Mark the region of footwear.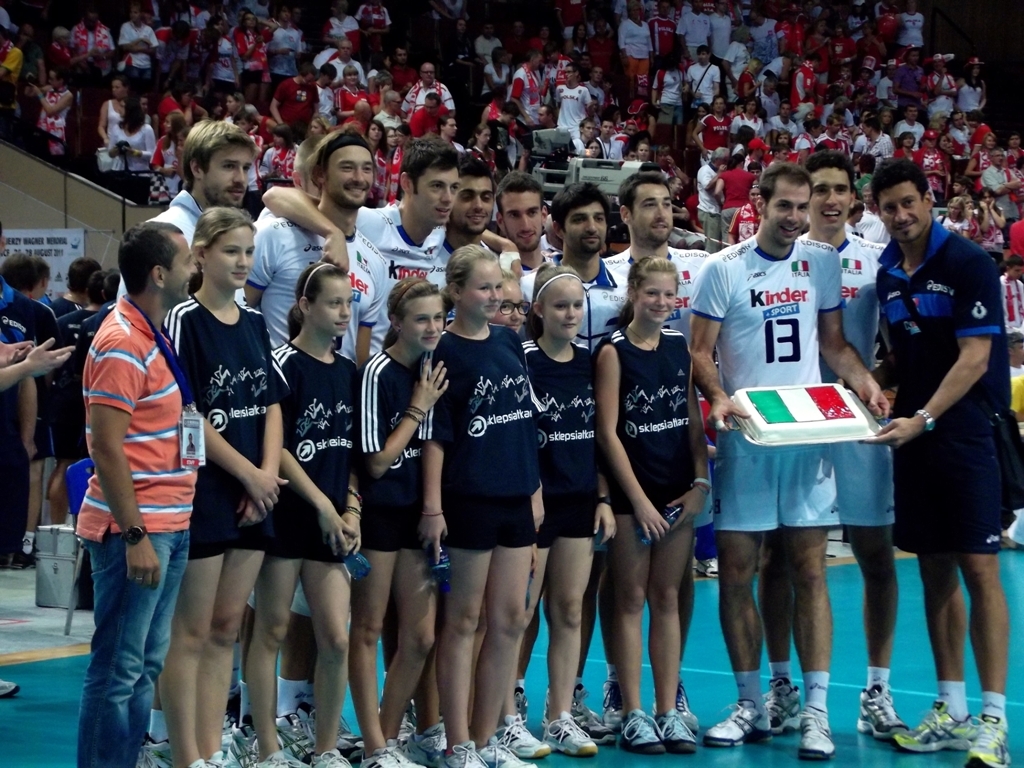
Region: [973,717,1016,767].
